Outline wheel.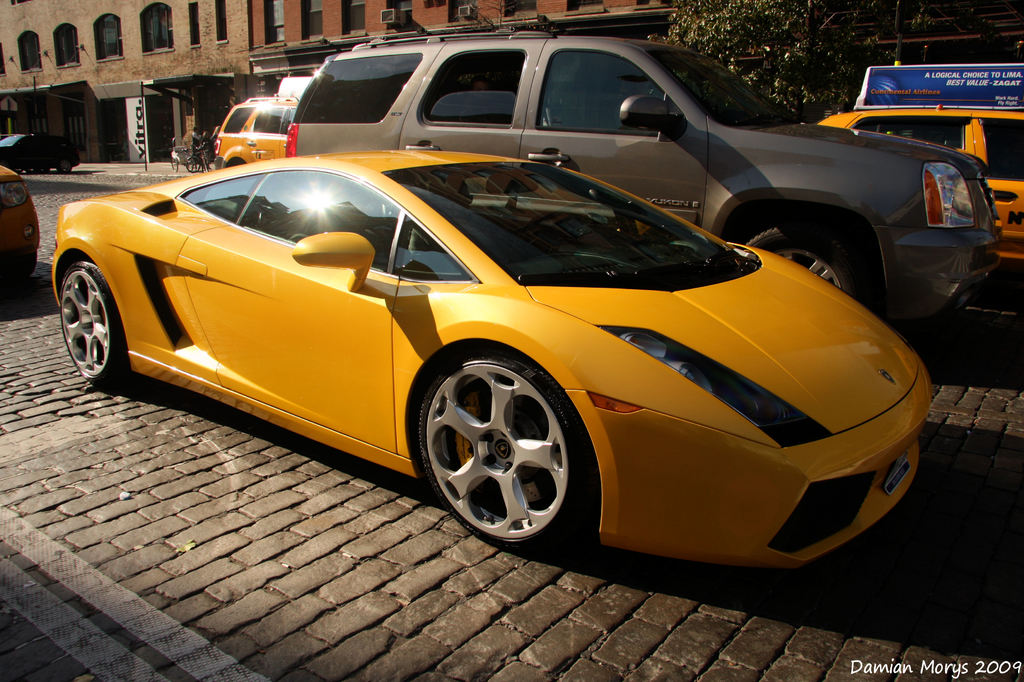
Outline: {"x1": 59, "y1": 260, "x2": 127, "y2": 385}.
